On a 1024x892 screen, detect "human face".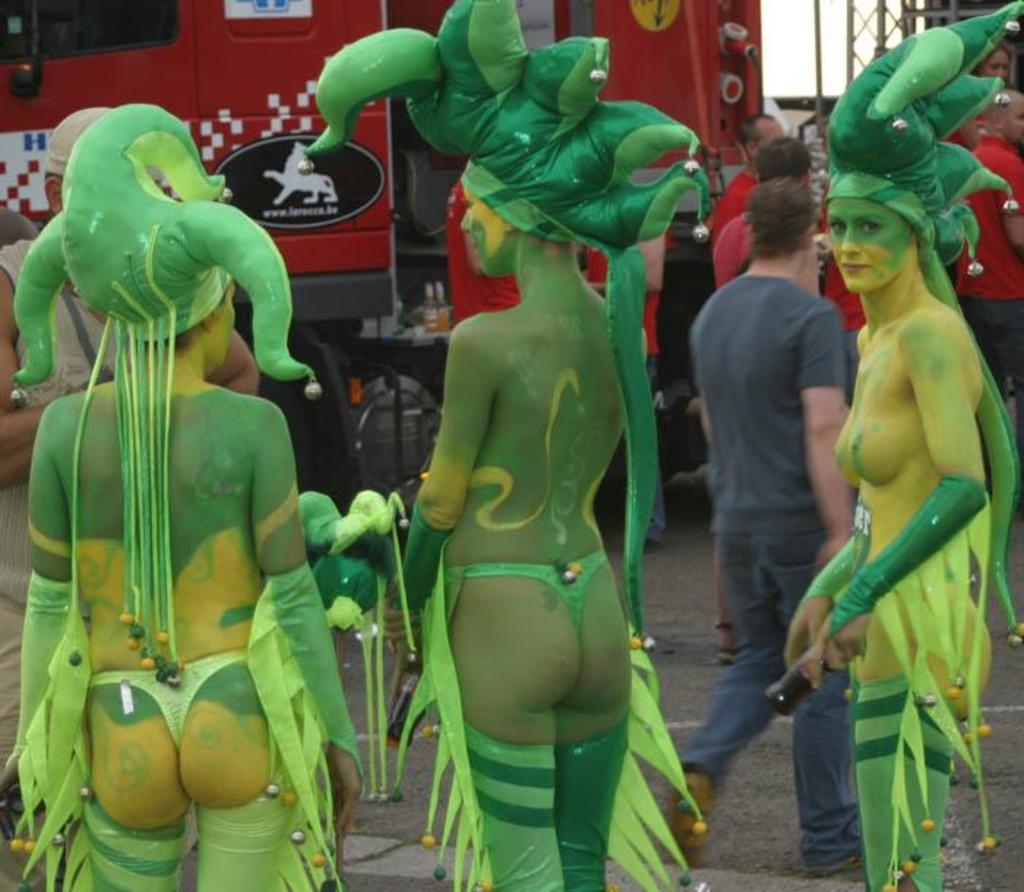
select_region(759, 118, 784, 145).
